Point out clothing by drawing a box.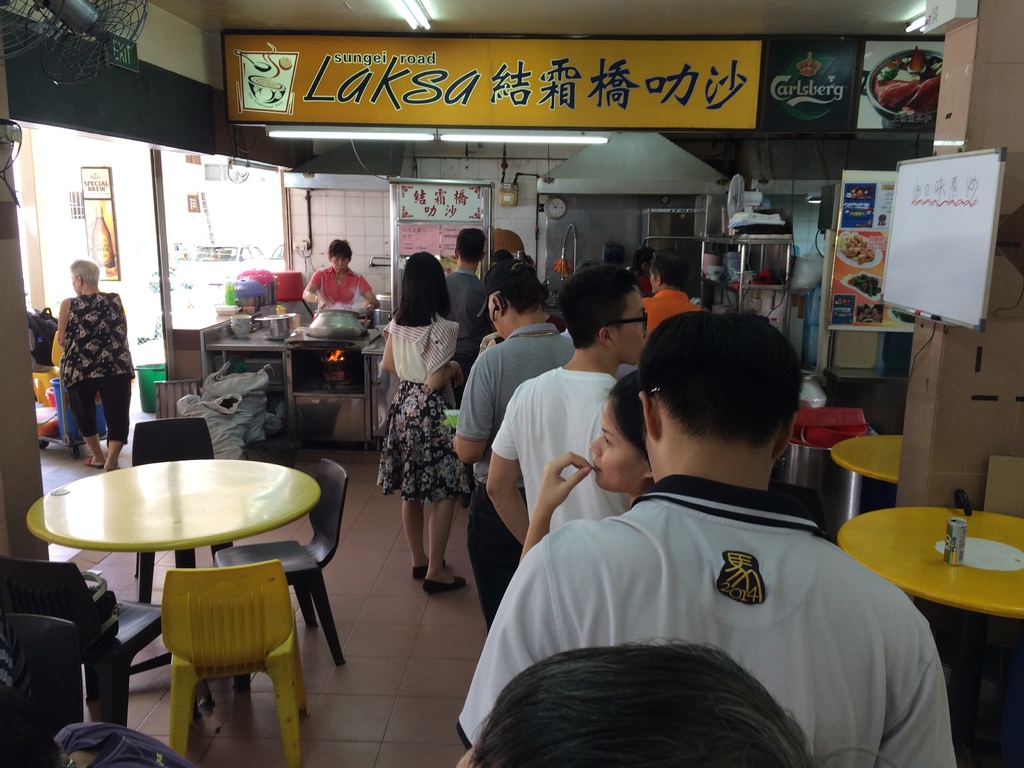
375, 311, 474, 507.
